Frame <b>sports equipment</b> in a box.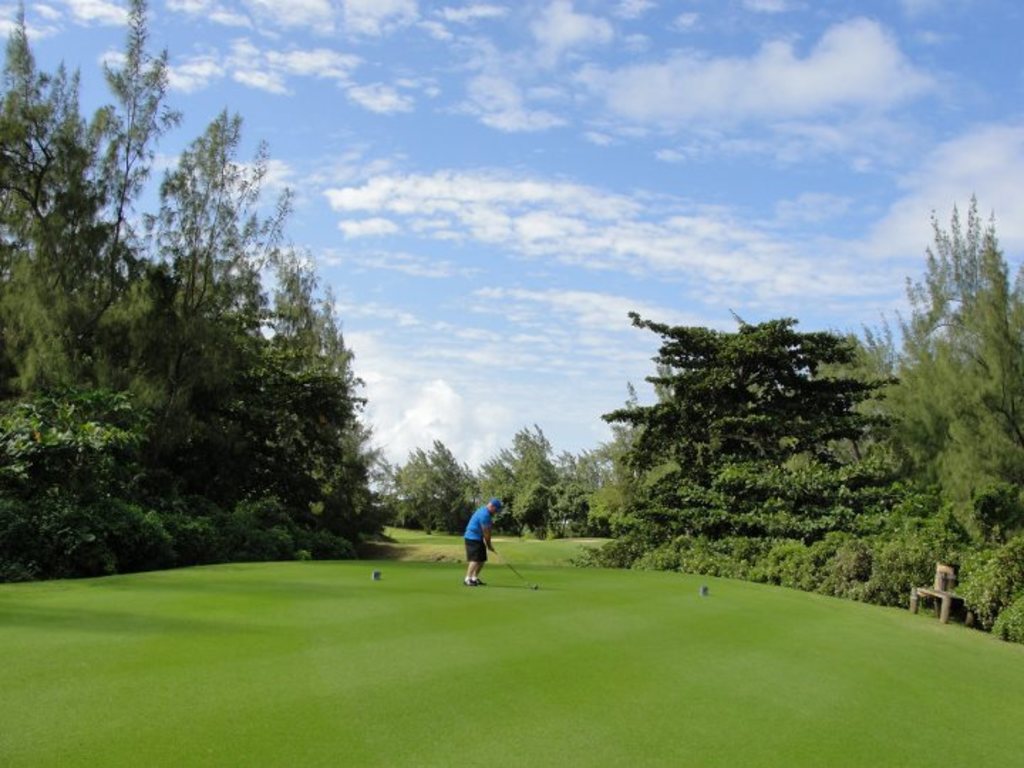
(533, 580, 538, 590).
